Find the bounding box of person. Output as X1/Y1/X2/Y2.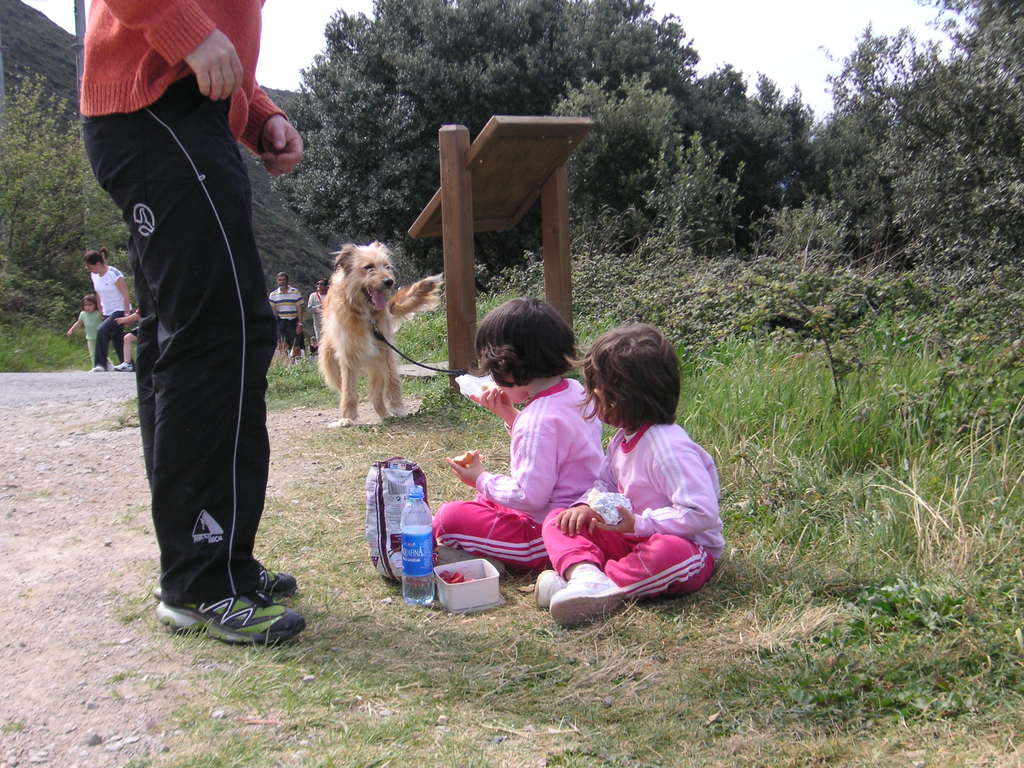
530/322/732/628.
